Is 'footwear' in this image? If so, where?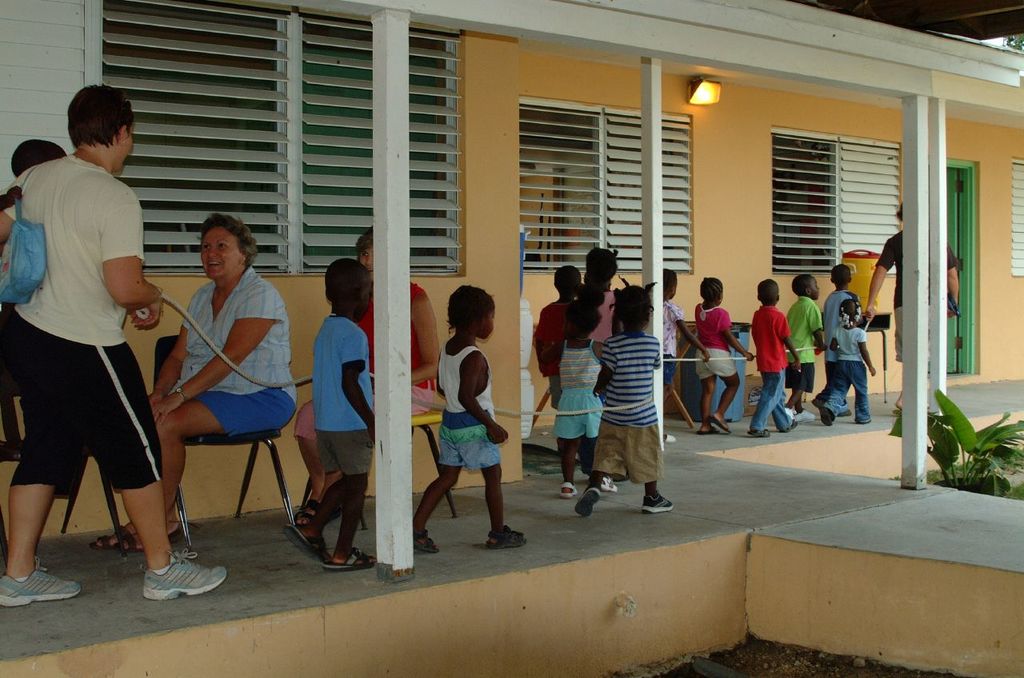
Yes, at l=482, t=524, r=528, b=552.
